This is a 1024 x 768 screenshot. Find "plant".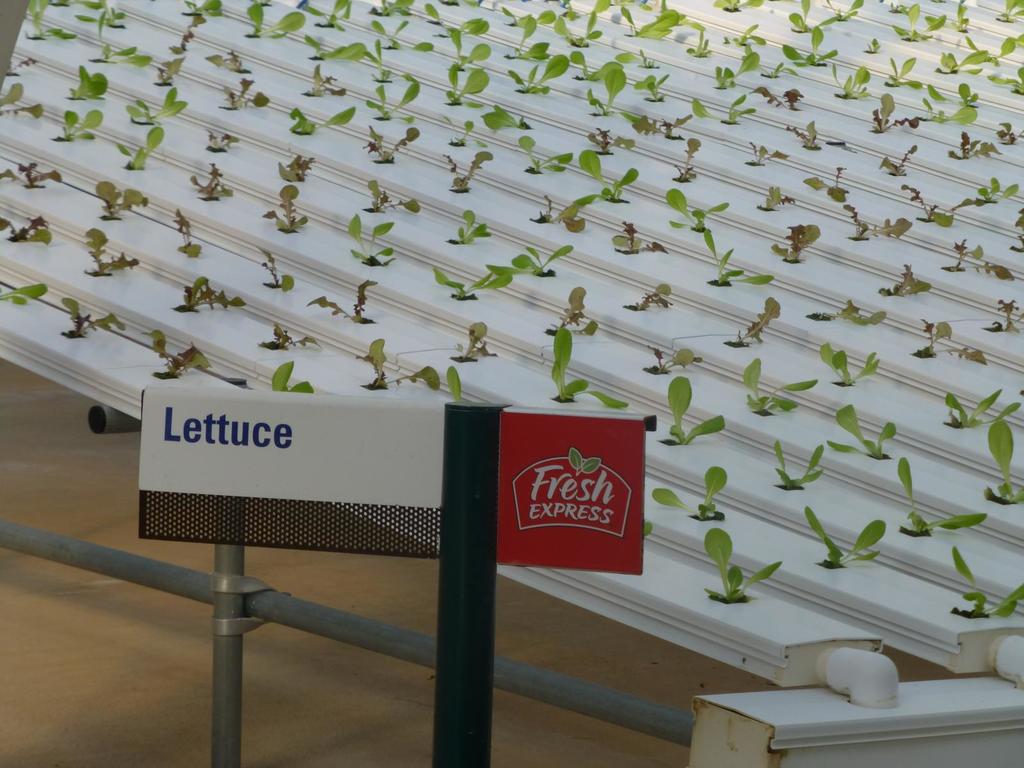
Bounding box: <bbox>552, 287, 598, 339</bbox>.
